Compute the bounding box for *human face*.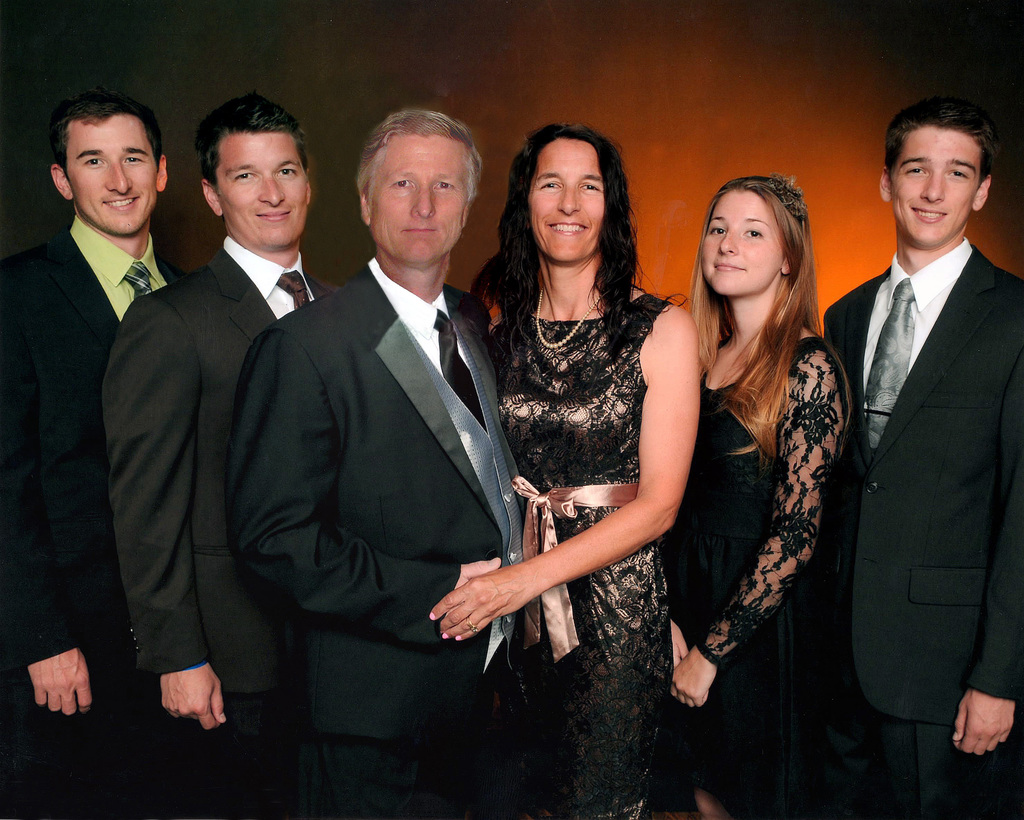
locate(698, 183, 783, 297).
